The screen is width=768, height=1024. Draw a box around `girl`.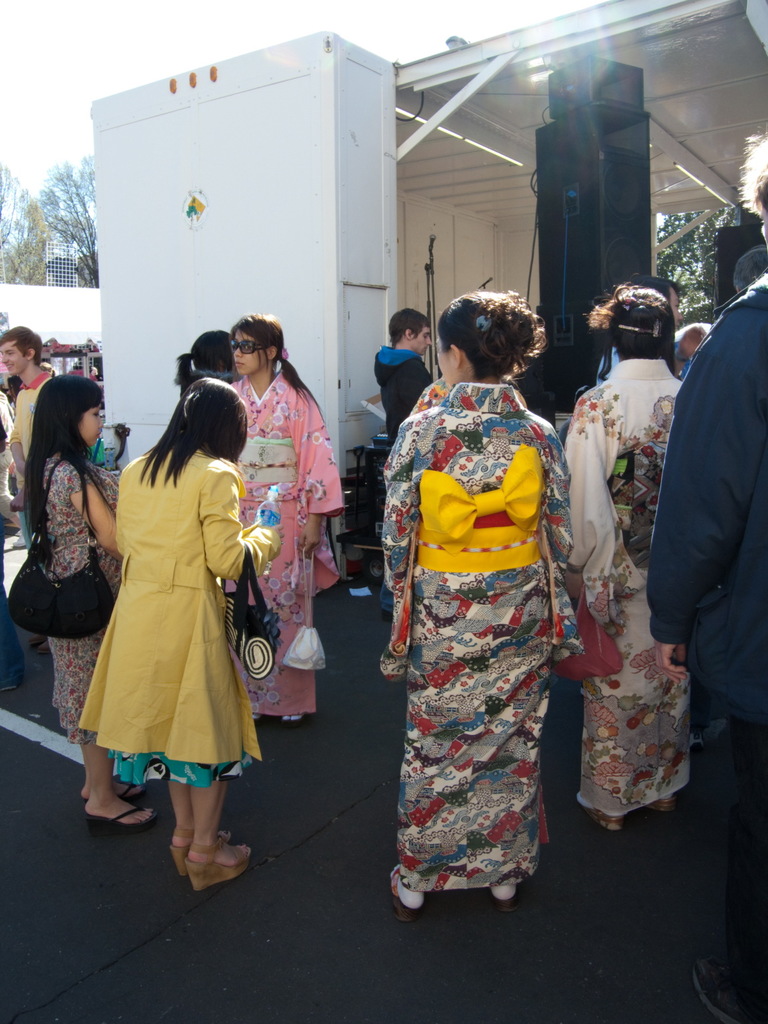
rect(565, 282, 685, 835).
